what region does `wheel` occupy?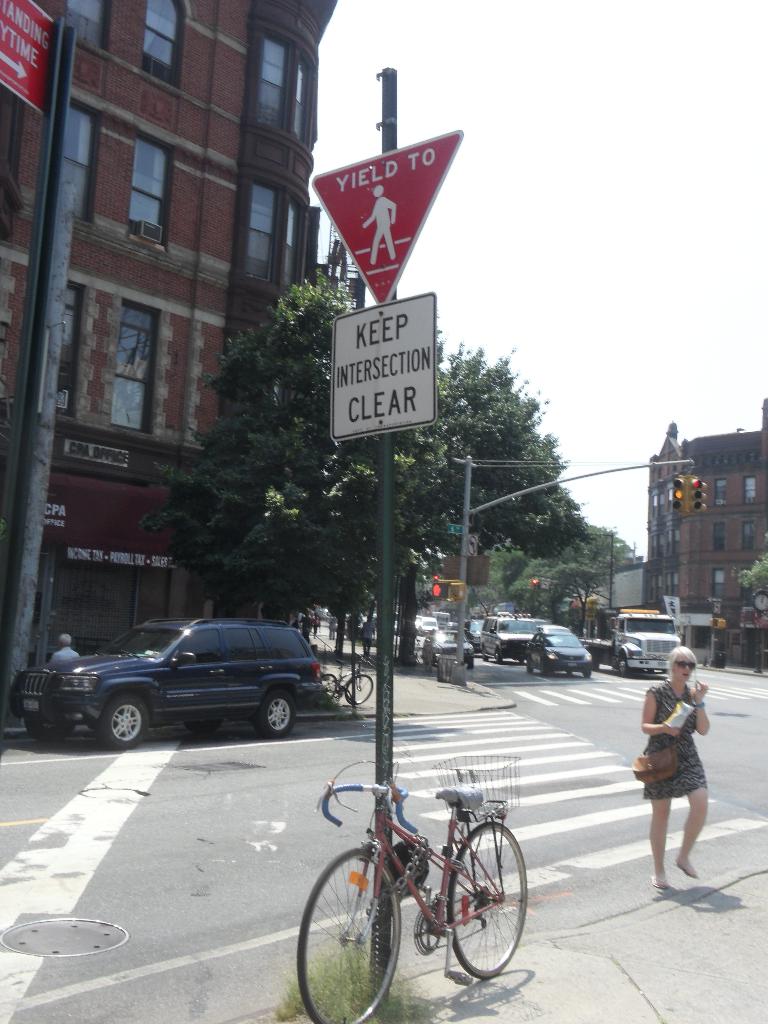
{"x1": 495, "y1": 648, "x2": 511, "y2": 664}.
